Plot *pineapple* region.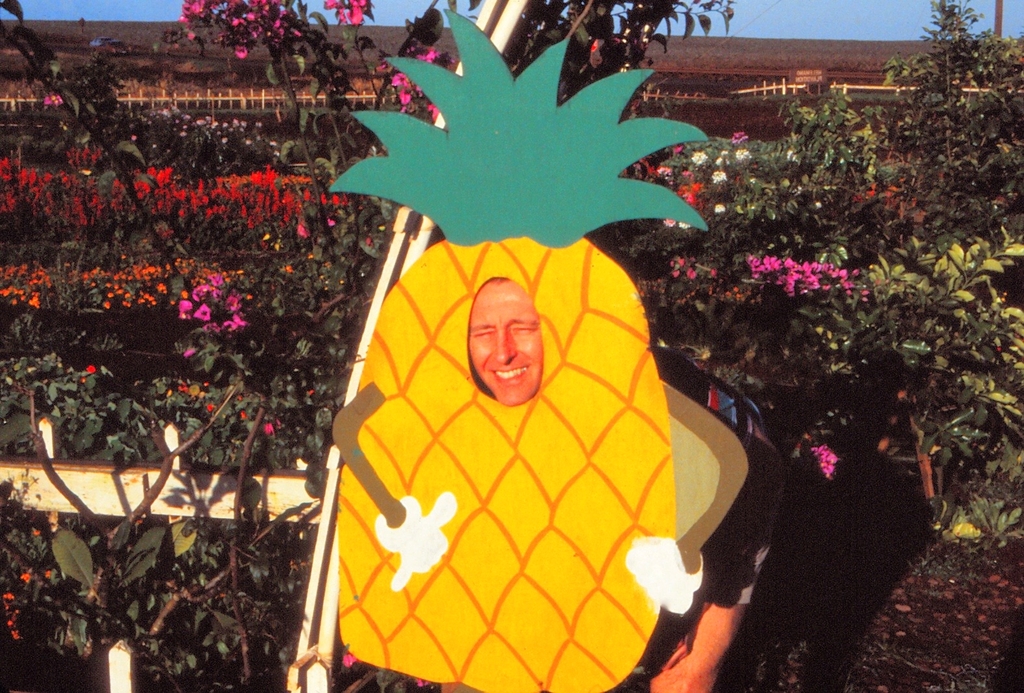
Plotted at 338 5 710 692.
